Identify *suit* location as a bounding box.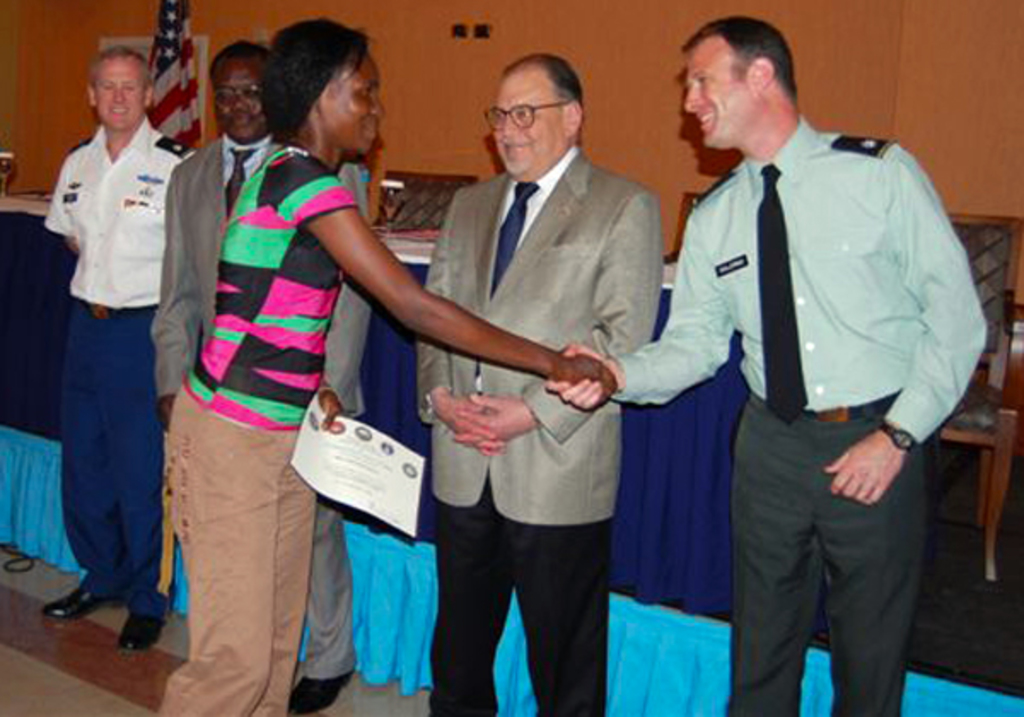
{"left": 148, "top": 126, "right": 374, "bottom": 686}.
